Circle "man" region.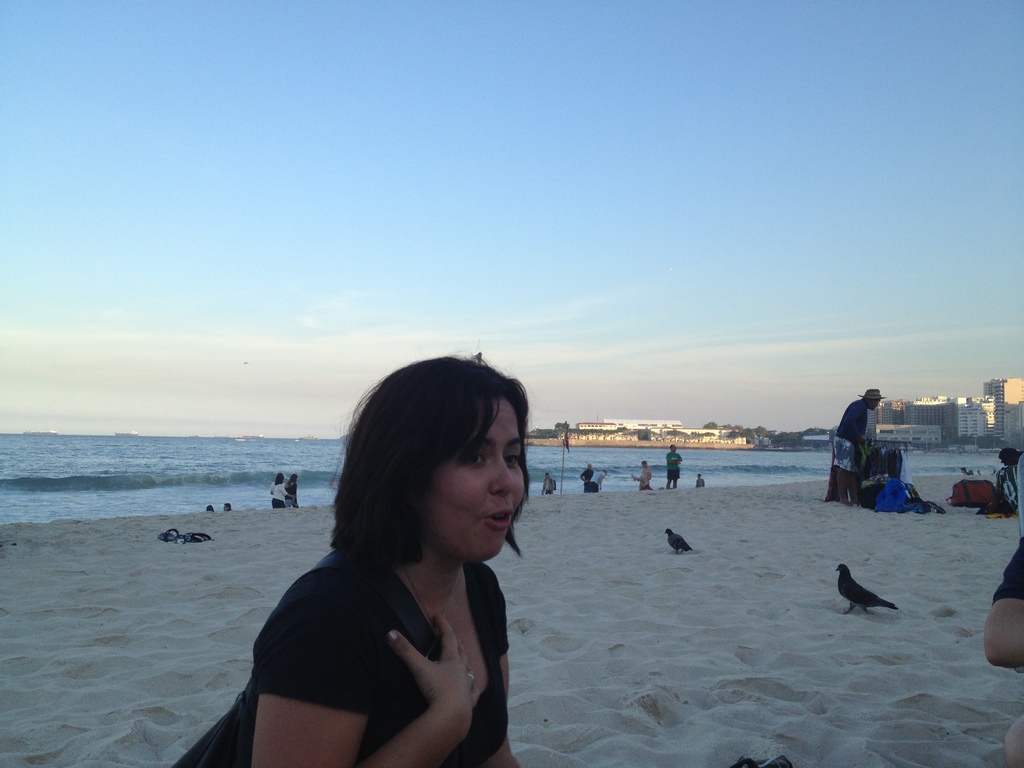
Region: select_region(991, 441, 1023, 516).
